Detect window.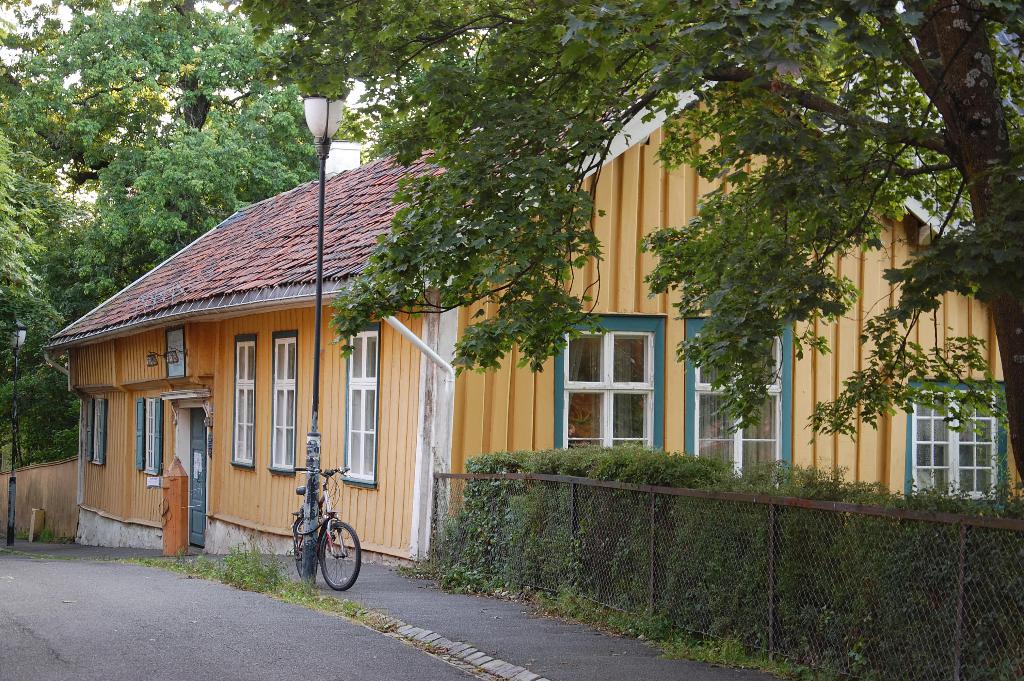
Detected at (left=340, top=318, right=384, bottom=490).
